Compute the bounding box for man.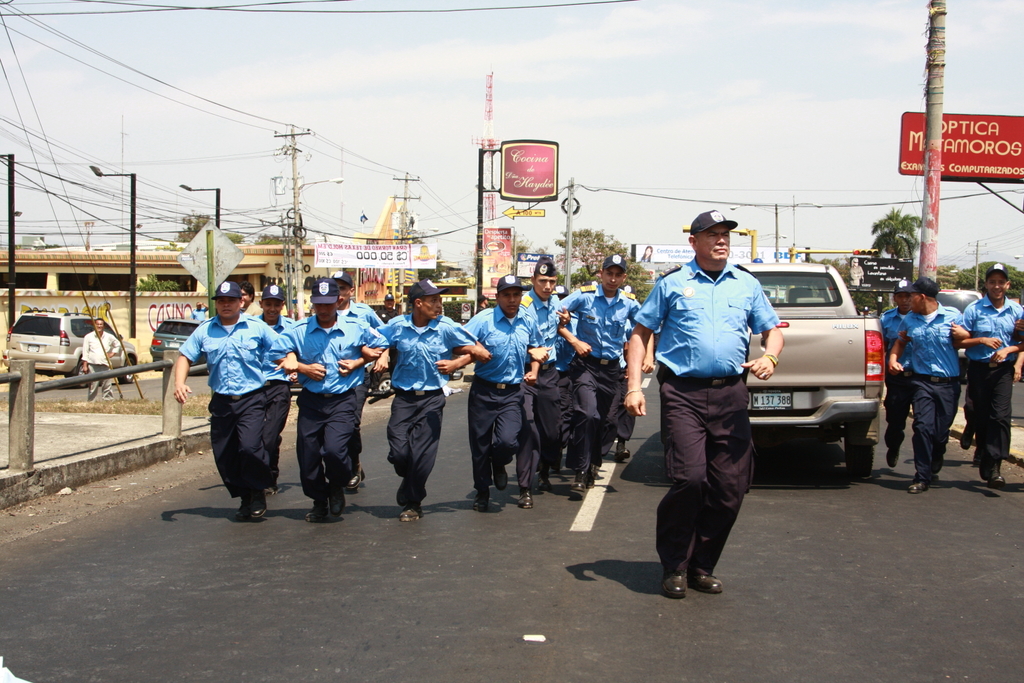
bbox(551, 285, 572, 450).
